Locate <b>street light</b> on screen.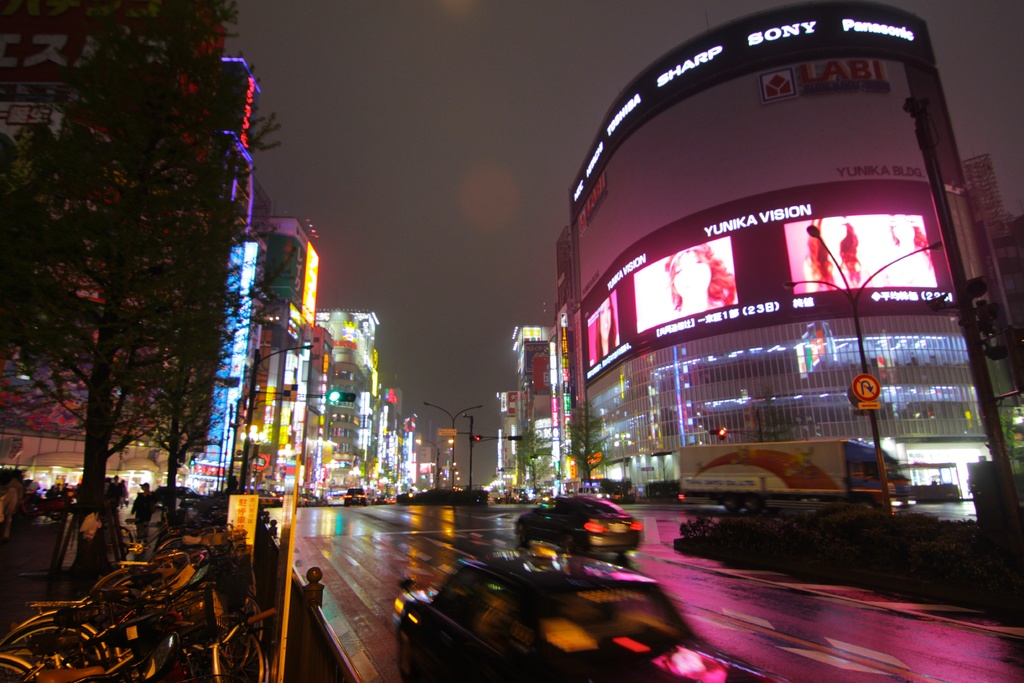
On screen at rect(774, 223, 945, 517).
